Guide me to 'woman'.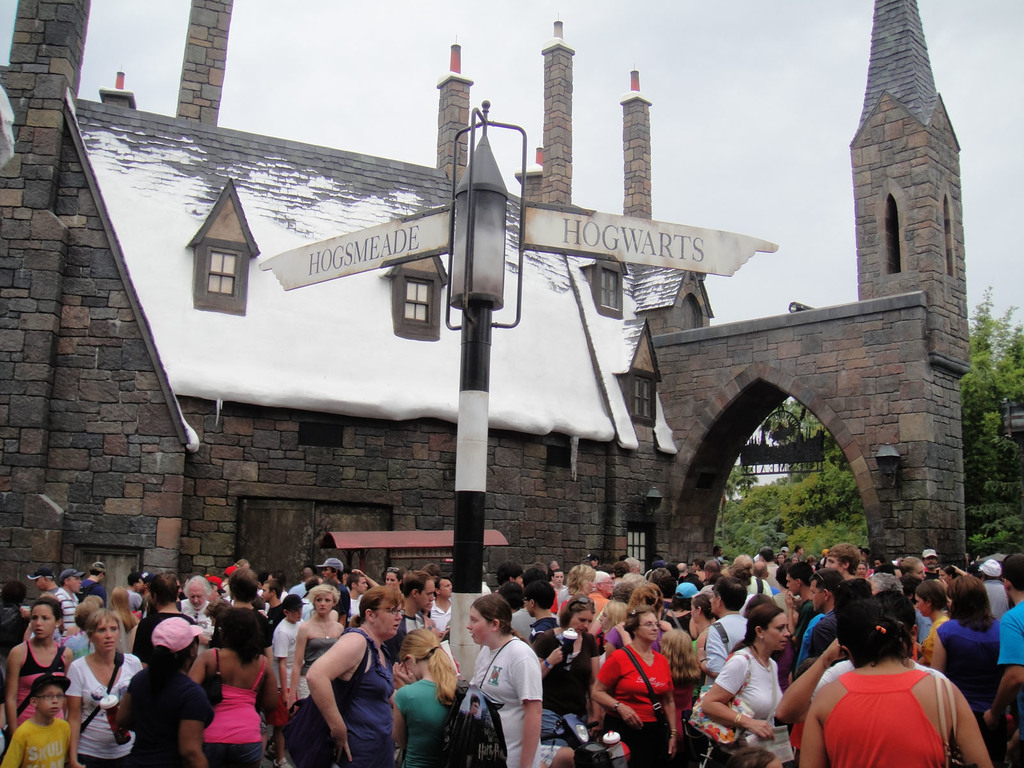
Guidance: {"x1": 65, "y1": 609, "x2": 145, "y2": 767}.
